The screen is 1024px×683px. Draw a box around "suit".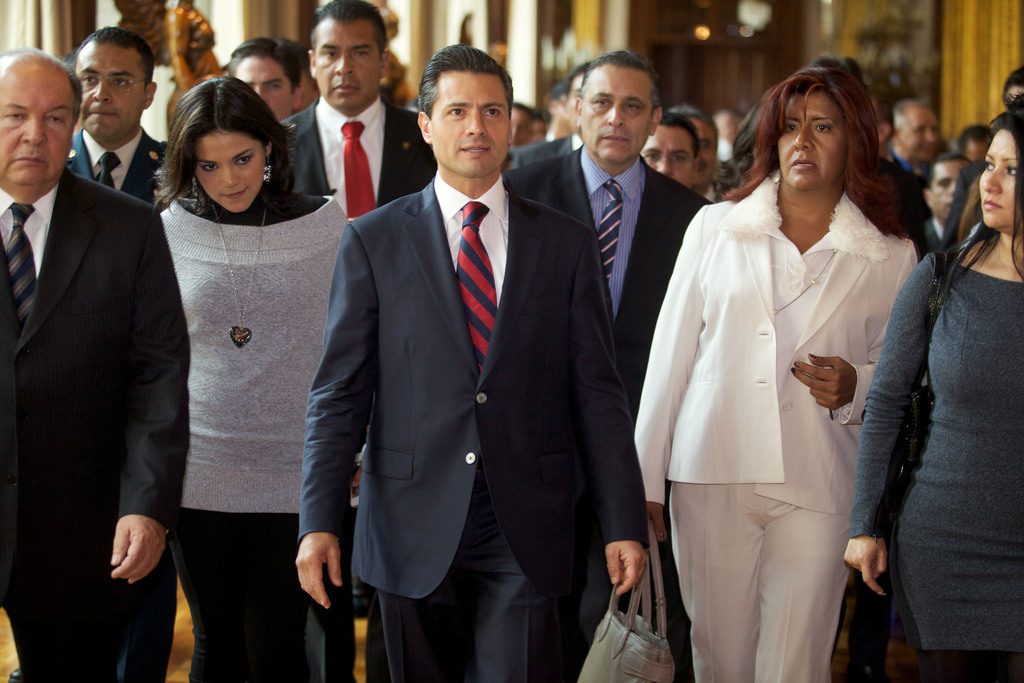
297:180:645:682.
